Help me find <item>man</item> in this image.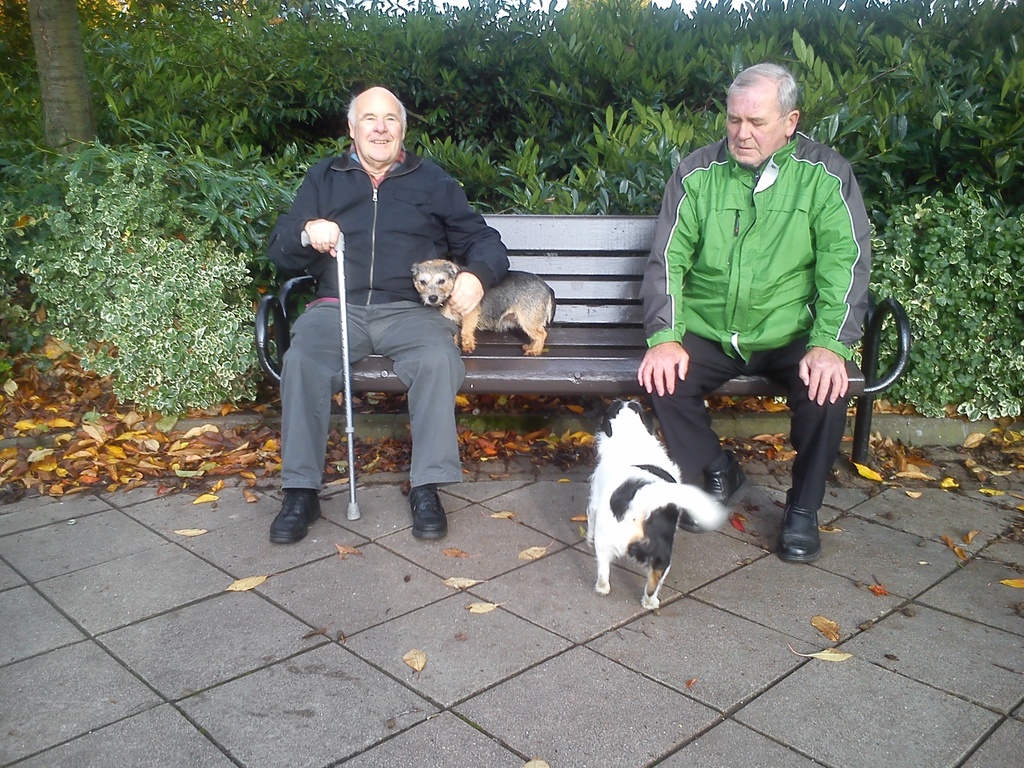
Found it: 269/58/497/540.
